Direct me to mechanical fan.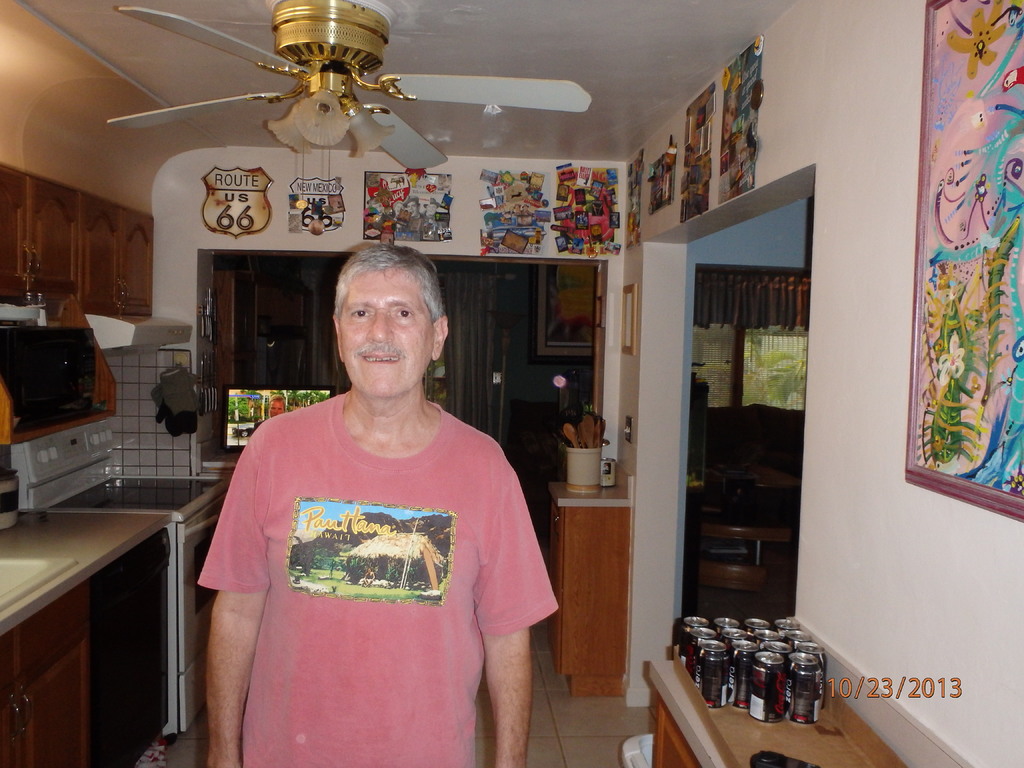
Direction: bbox=(108, 1, 593, 171).
